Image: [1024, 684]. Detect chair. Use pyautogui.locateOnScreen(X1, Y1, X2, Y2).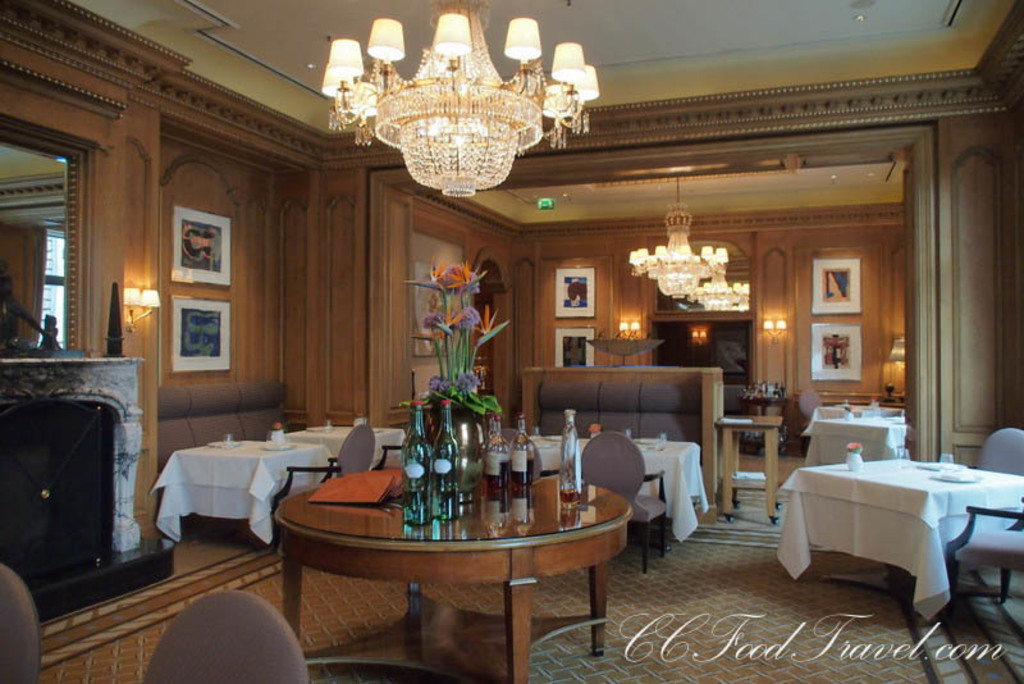
pyautogui.locateOnScreen(576, 430, 671, 582).
